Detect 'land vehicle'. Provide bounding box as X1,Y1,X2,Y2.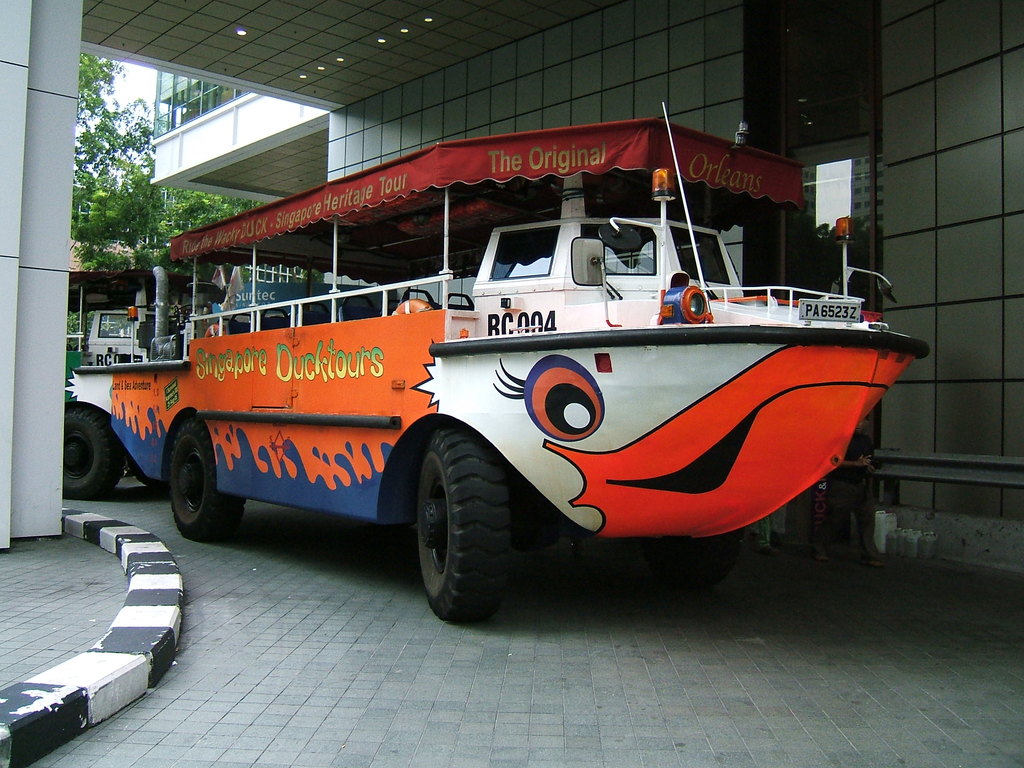
74,134,949,621.
